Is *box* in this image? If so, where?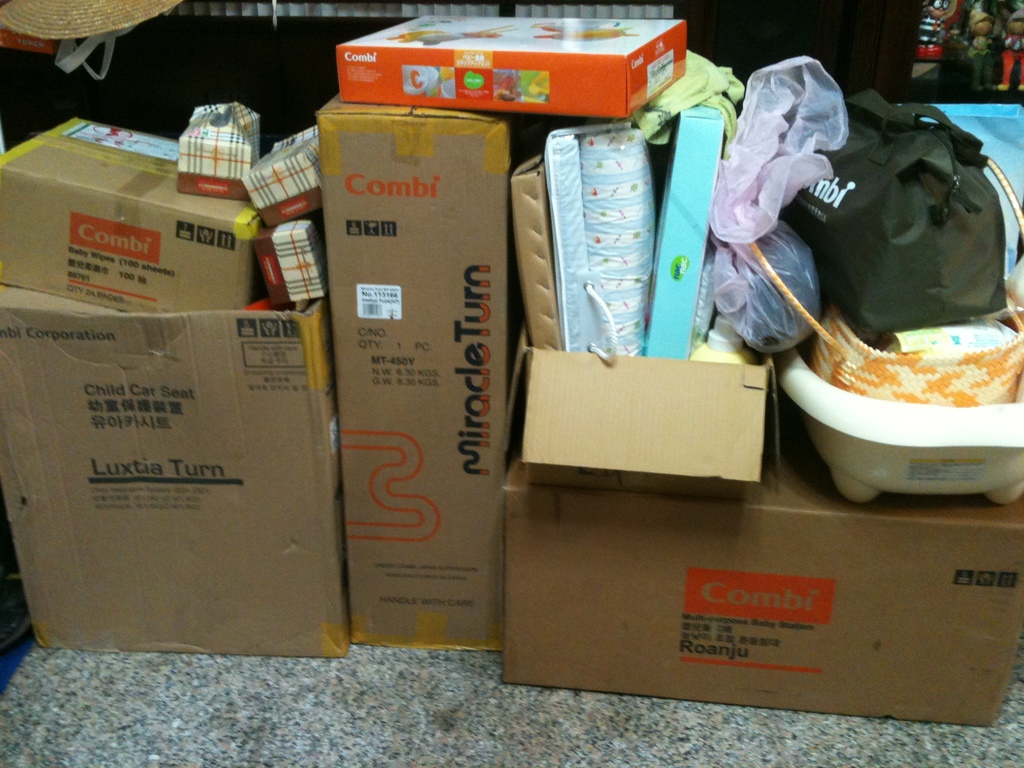
Yes, at <bbox>338, 16, 684, 119</bbox>.
